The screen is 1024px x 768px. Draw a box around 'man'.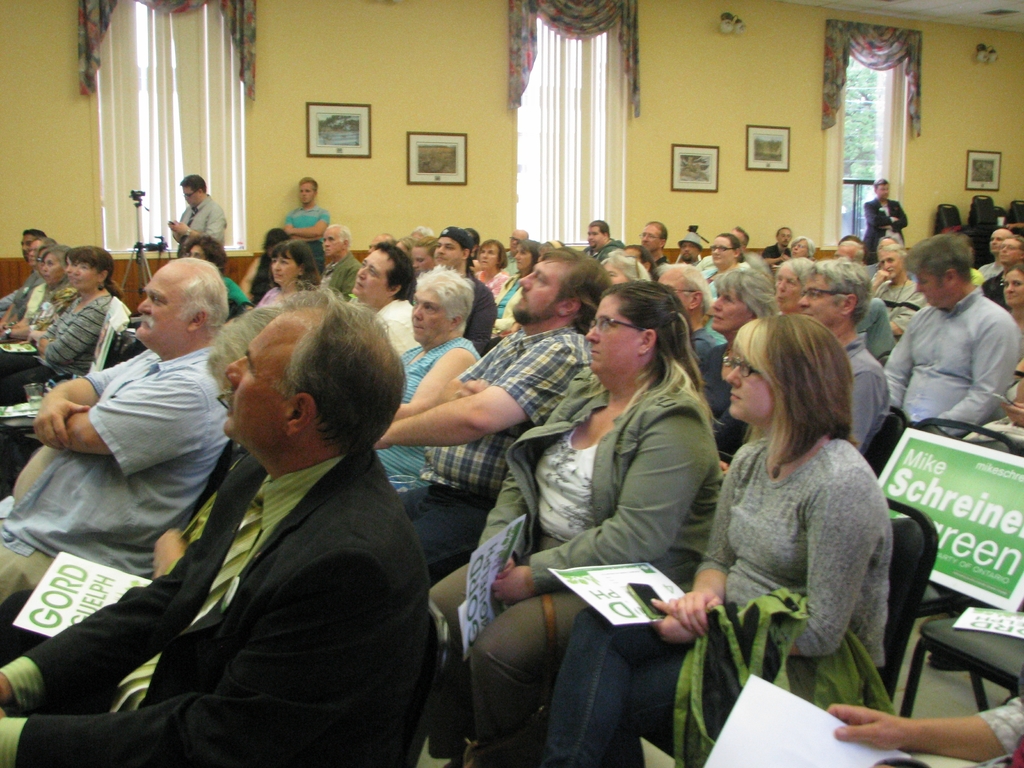
x1=836 y1=243 x2=866 y2=262.
